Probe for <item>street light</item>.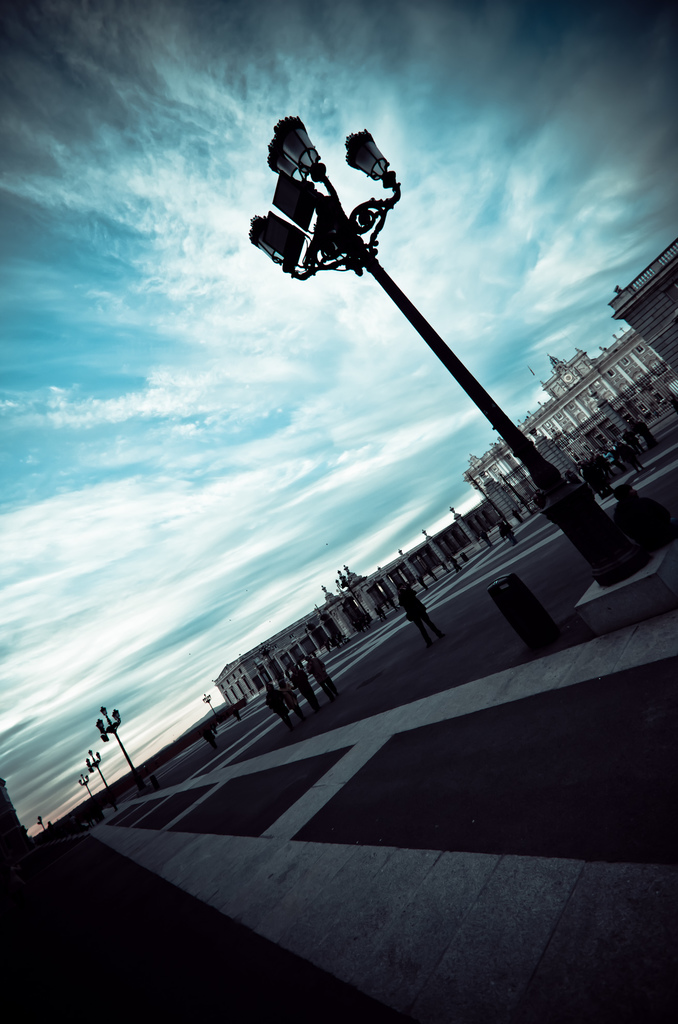
Probe result: <box>78,769,96,797</box>.
